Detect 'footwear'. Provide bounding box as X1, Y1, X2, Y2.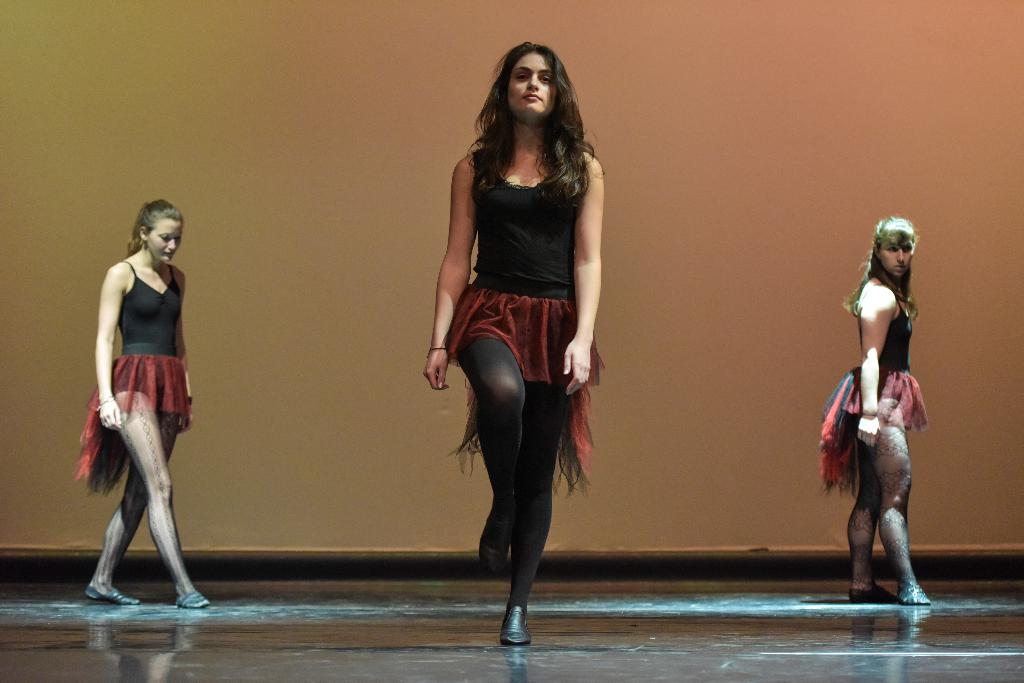
174, 586, 211, 611.
